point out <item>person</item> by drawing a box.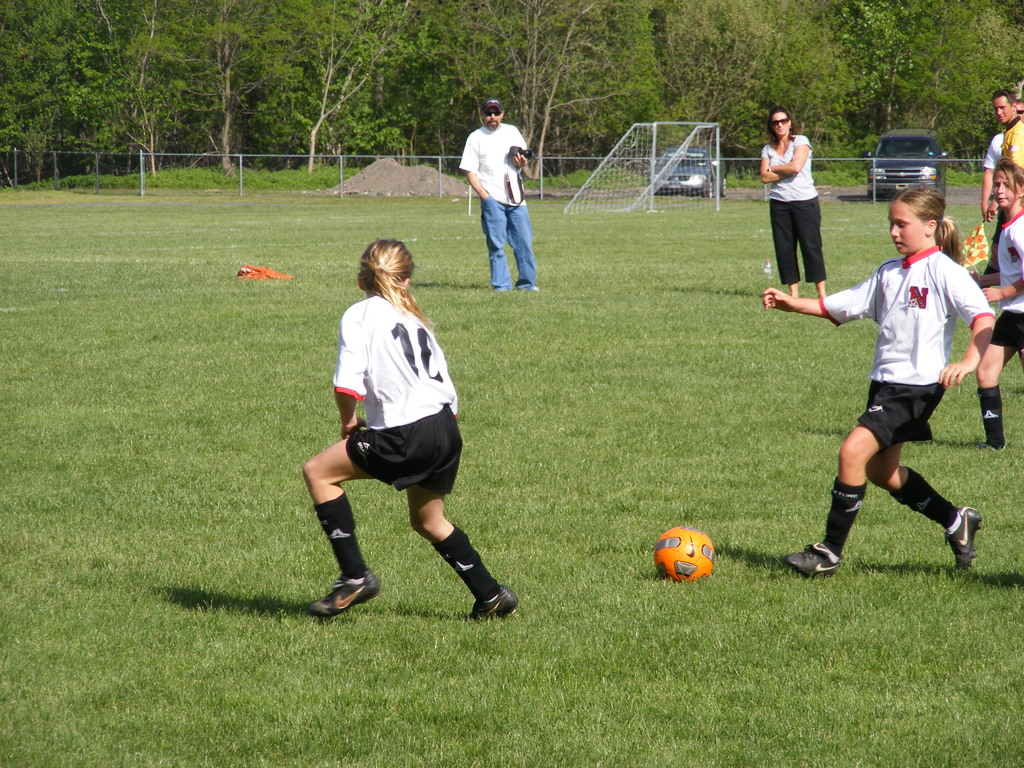
left=772, top=97, right=844, bottom=319.
